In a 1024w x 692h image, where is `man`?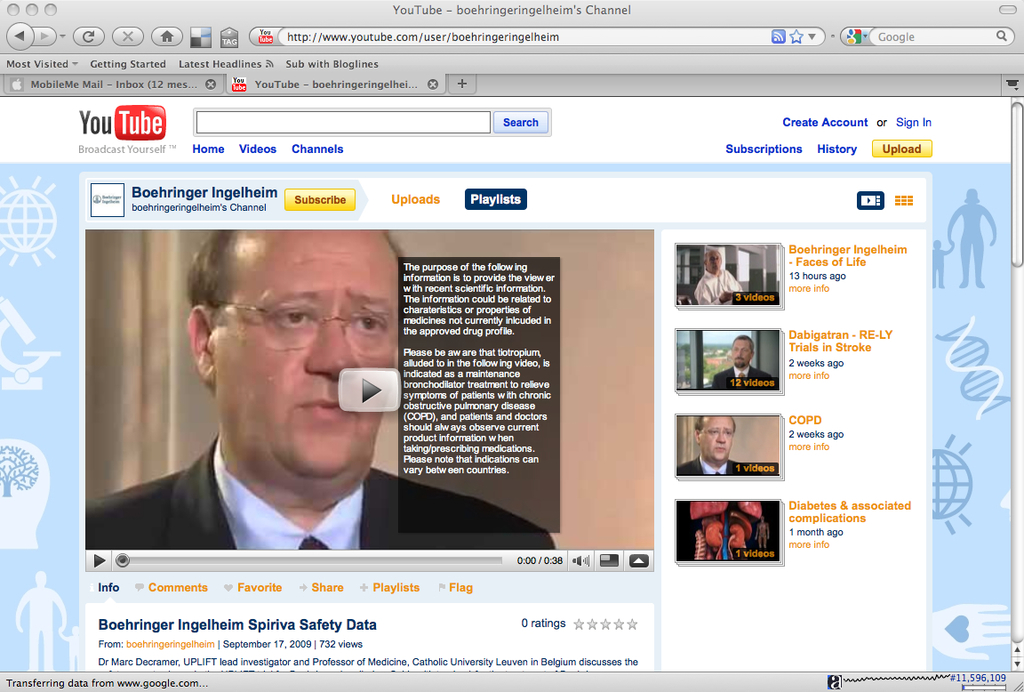
673/417/752/475.
